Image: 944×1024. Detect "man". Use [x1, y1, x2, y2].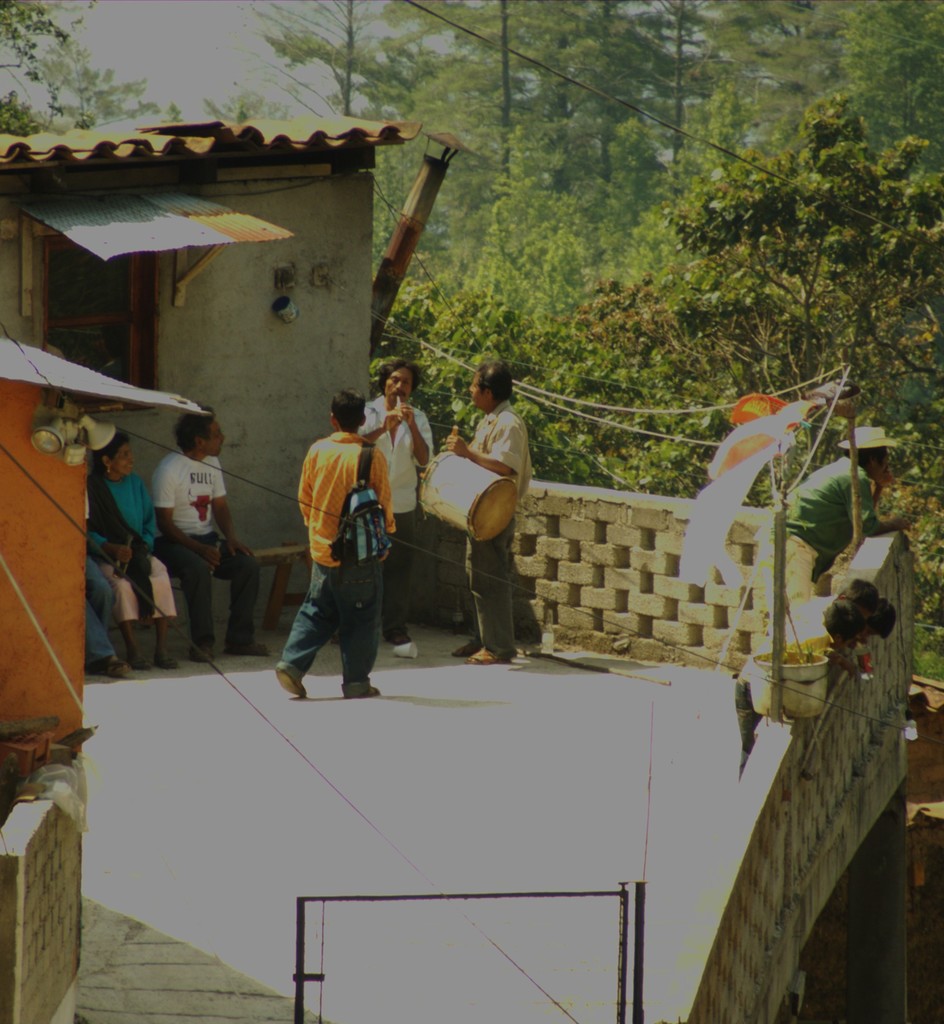
[81, 488, 129, 681].
